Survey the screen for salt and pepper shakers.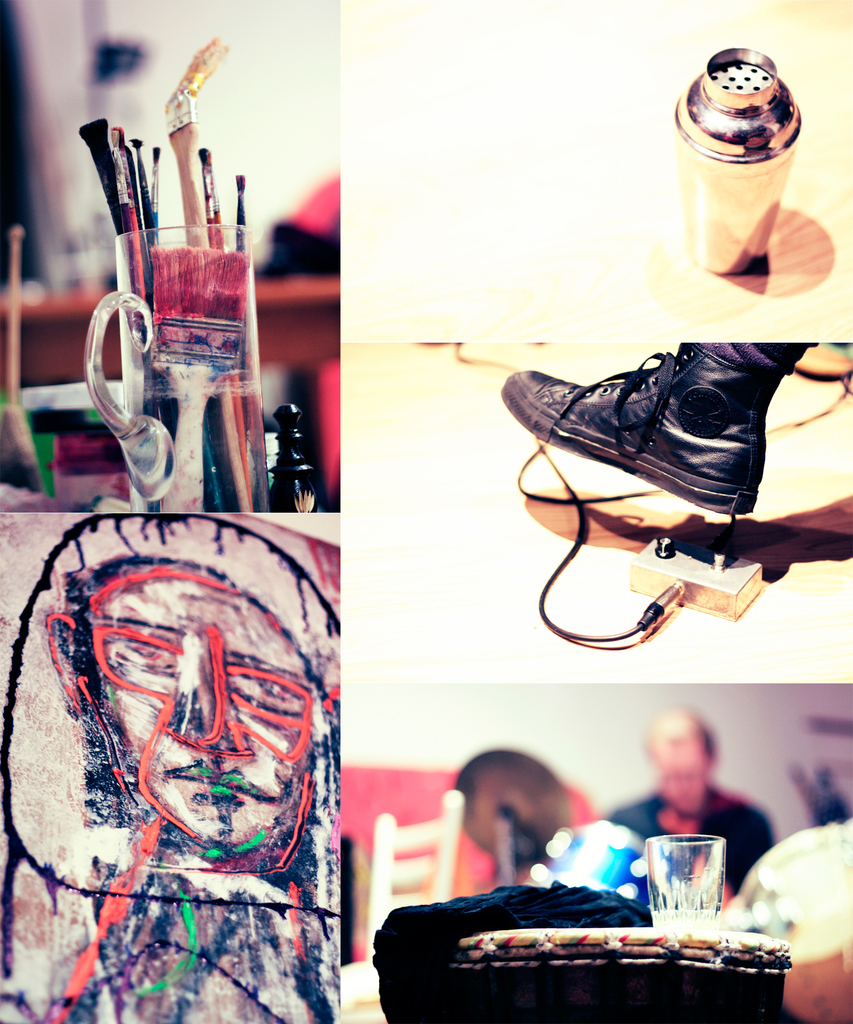
Survey found: <box>674,33,816,290</box>.
